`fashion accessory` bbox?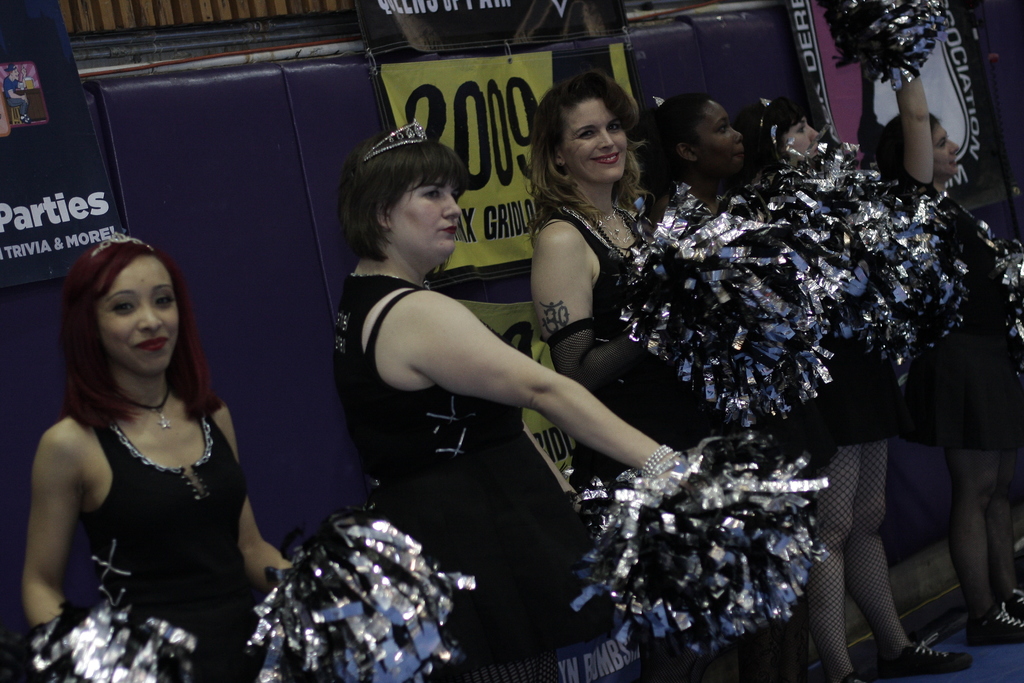
left=818, top=0, right=949, bottom=92
